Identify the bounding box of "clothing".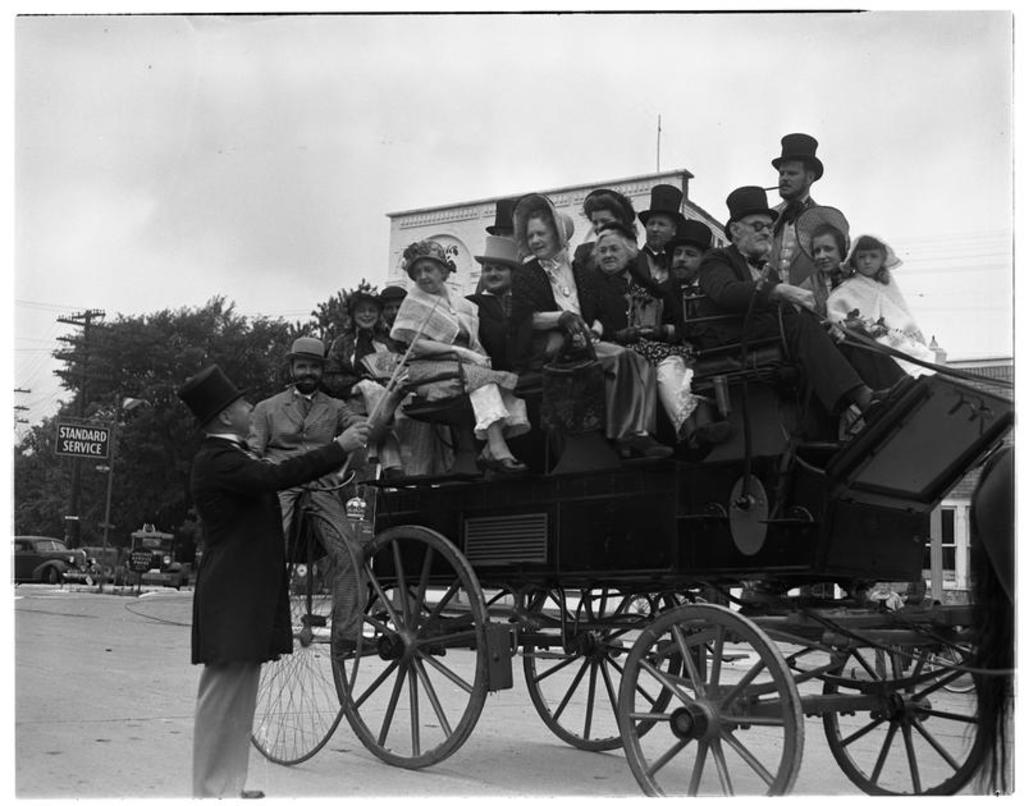
246:390:360:651.
